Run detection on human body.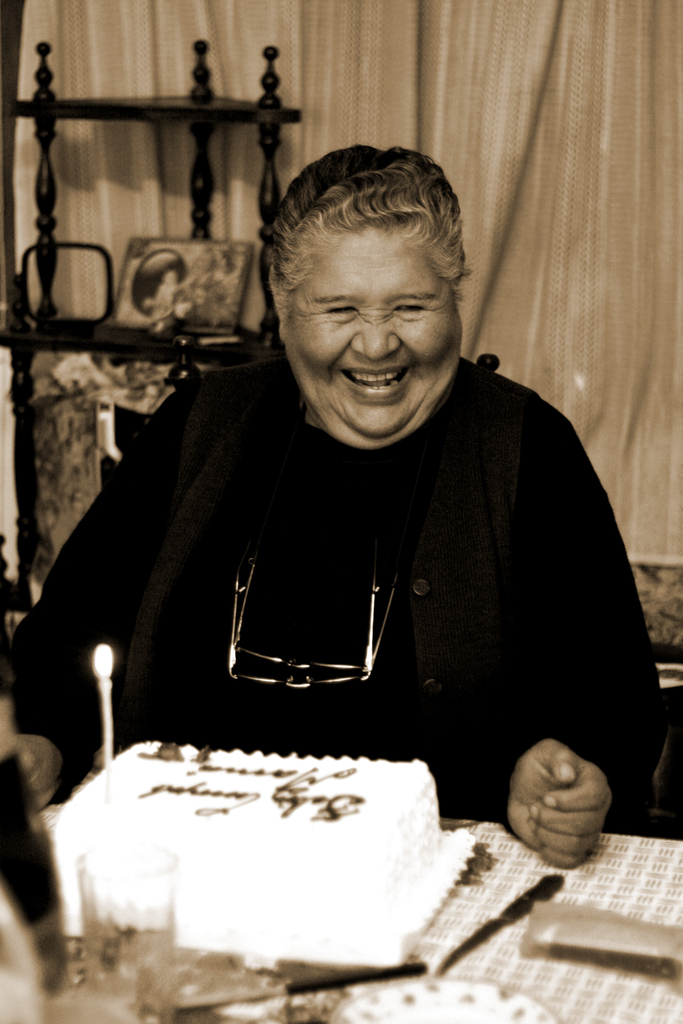
Result: [x1=12, y1=143, x2=669, y2=859].
